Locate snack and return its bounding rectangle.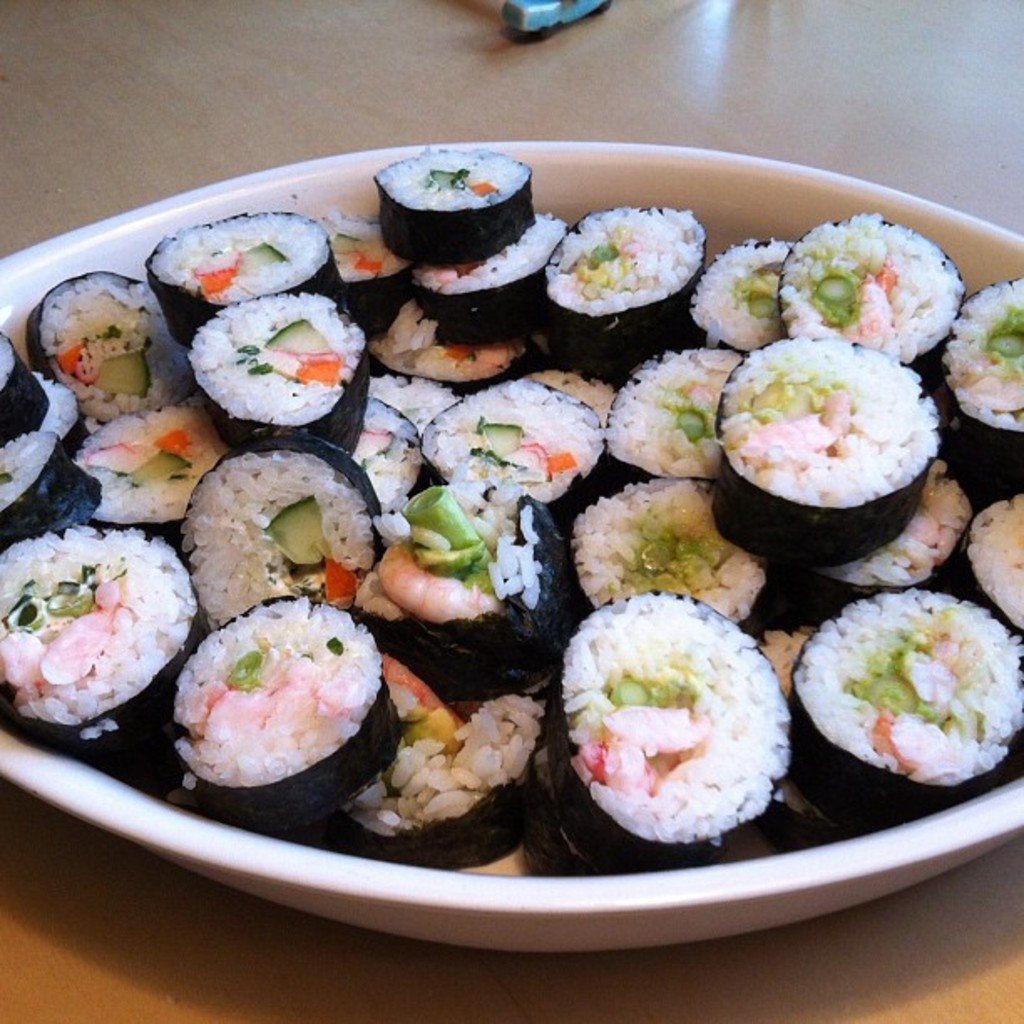
bbox=[147, 597, 397, 820].
